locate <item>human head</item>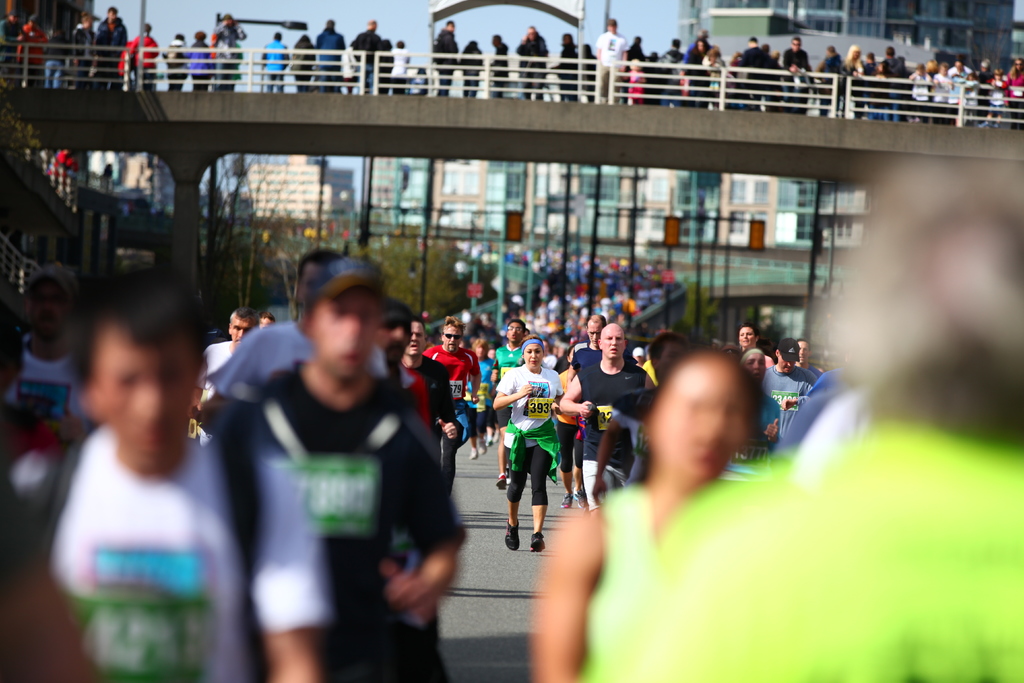
<region>324, 14, 333, 29</region>
